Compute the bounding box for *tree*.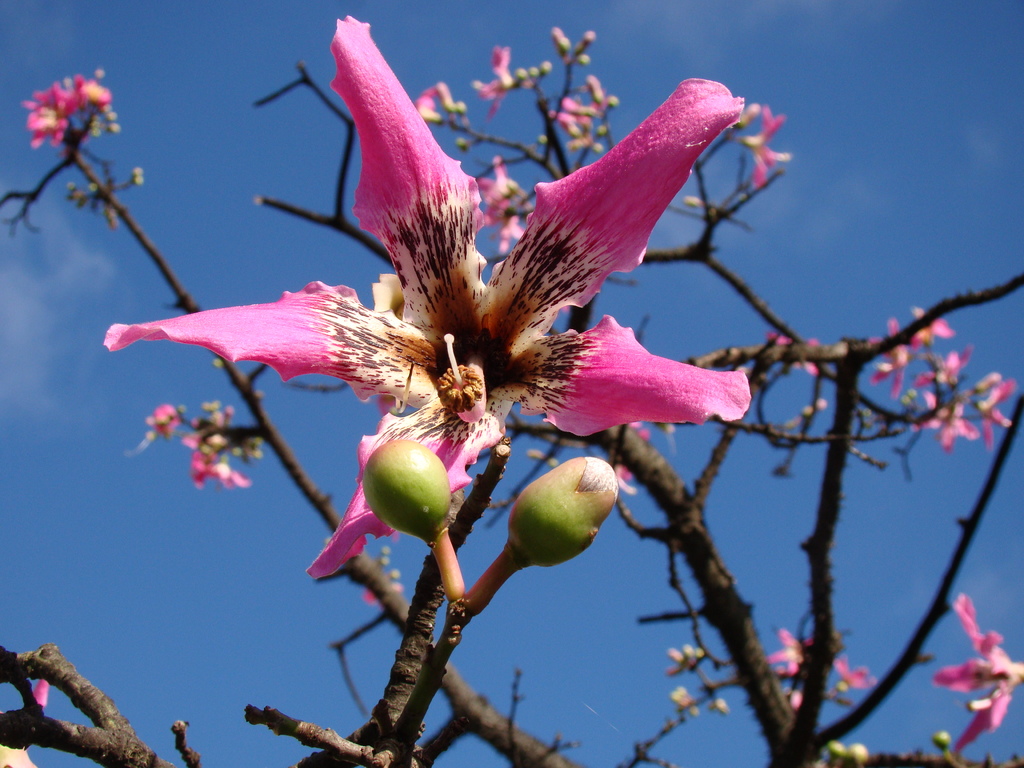
region(0, 24, 1023, 767).
